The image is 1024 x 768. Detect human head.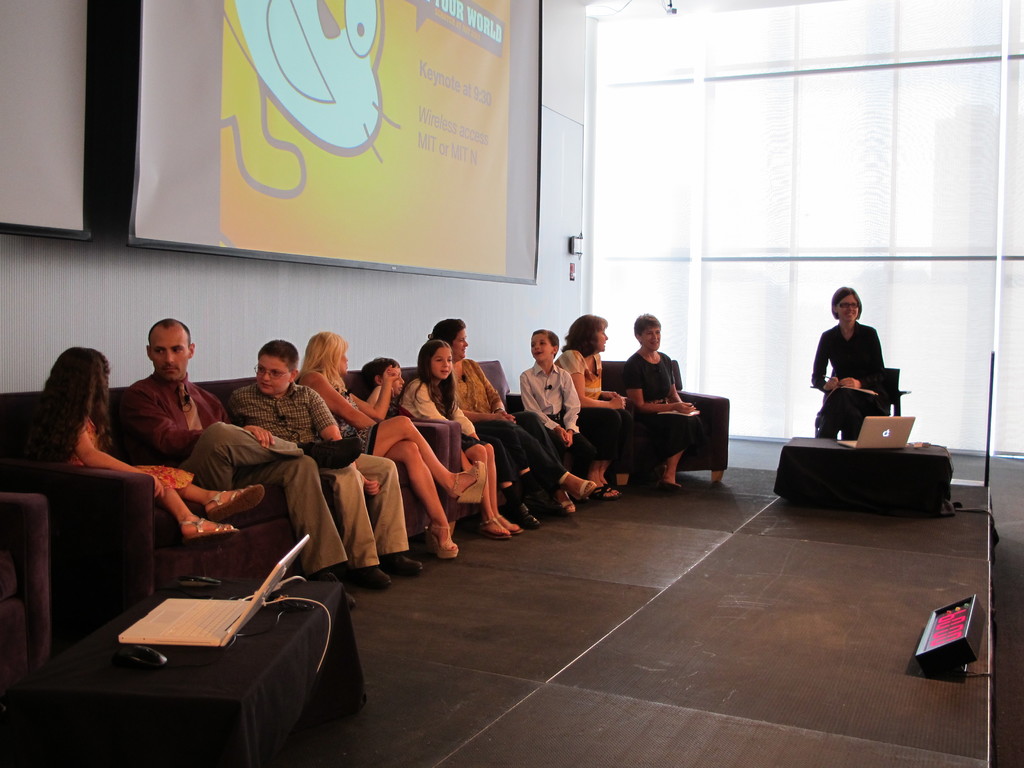
Detection: (565,311,609,352).
